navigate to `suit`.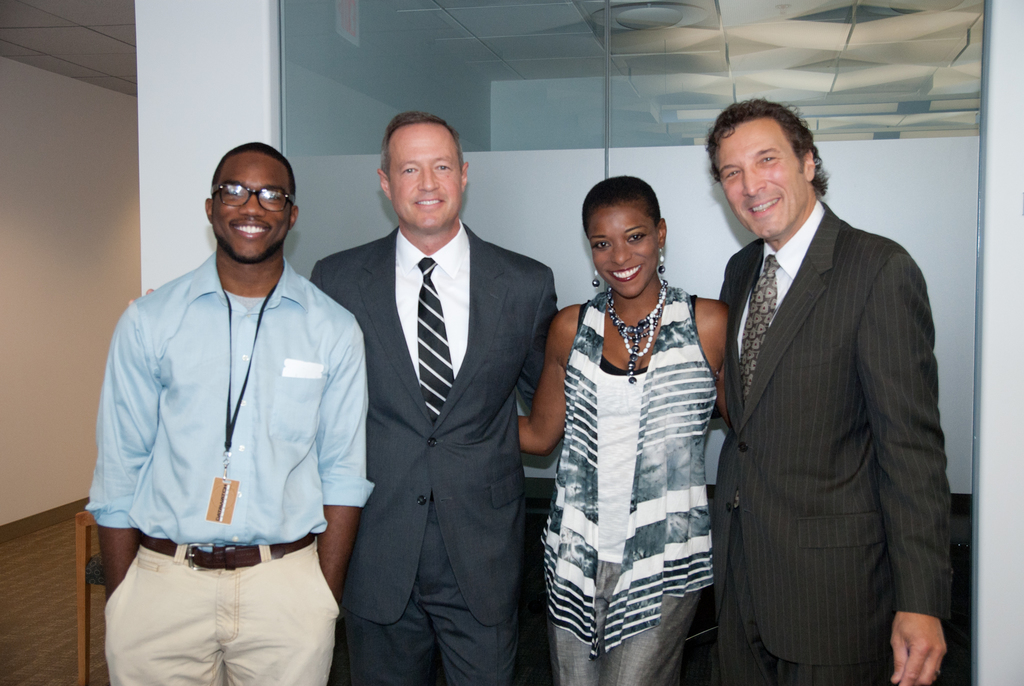
Navigation target: bbox=[711, 197, 959, 685].
